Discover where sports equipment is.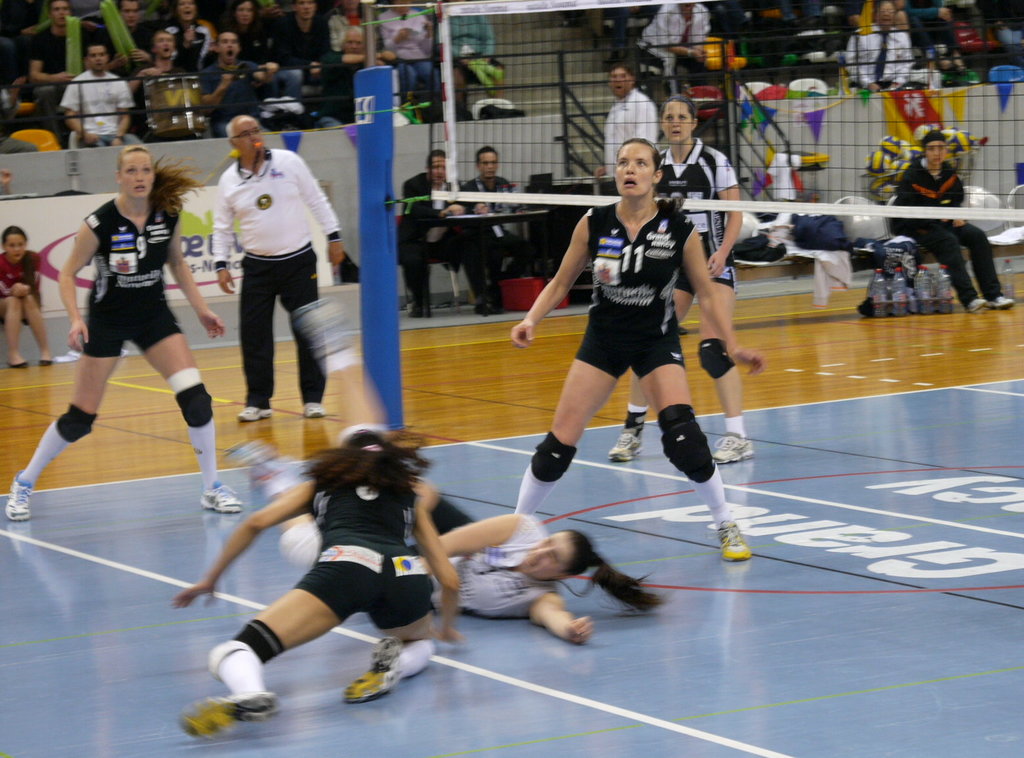
Discovered at x1=342, y1=640, x2=405, y2=705.
